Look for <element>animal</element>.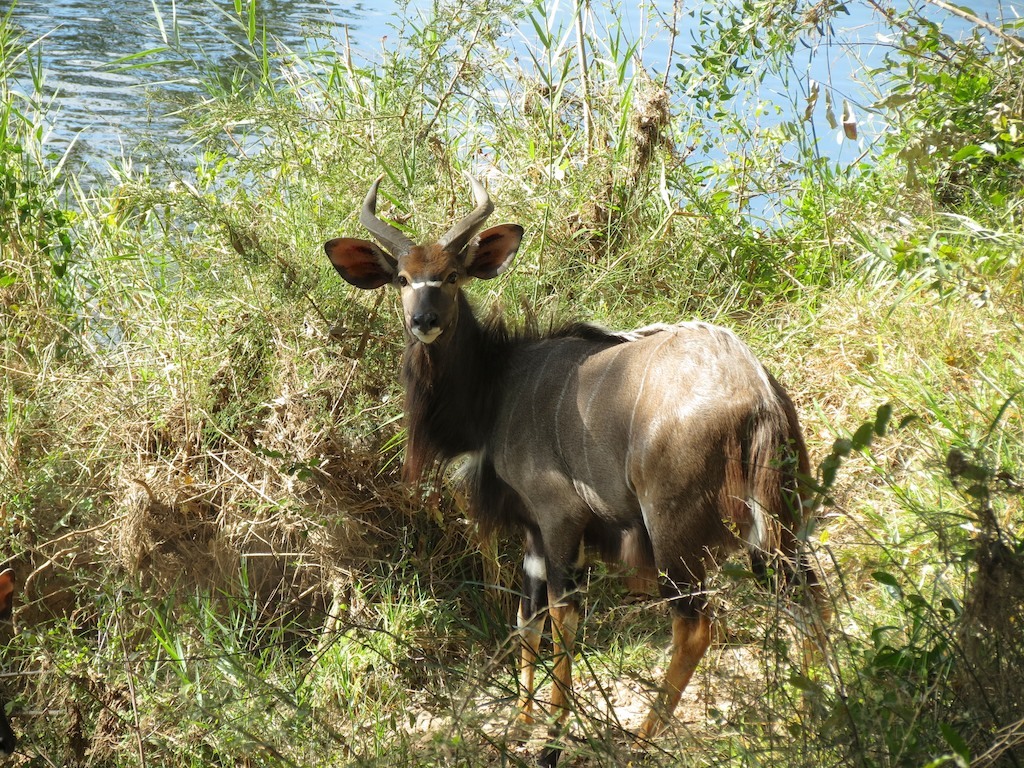
Found: crop(329, 171, 828, 765).
